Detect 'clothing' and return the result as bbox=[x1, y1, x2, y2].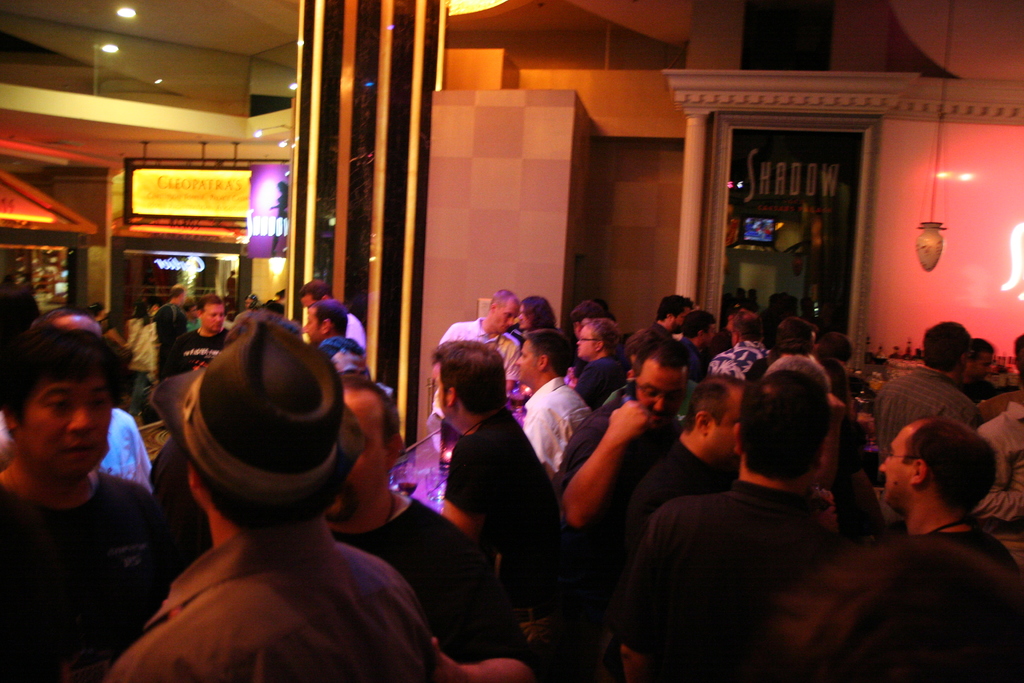
bbox=[127, 318, 166, 422].
